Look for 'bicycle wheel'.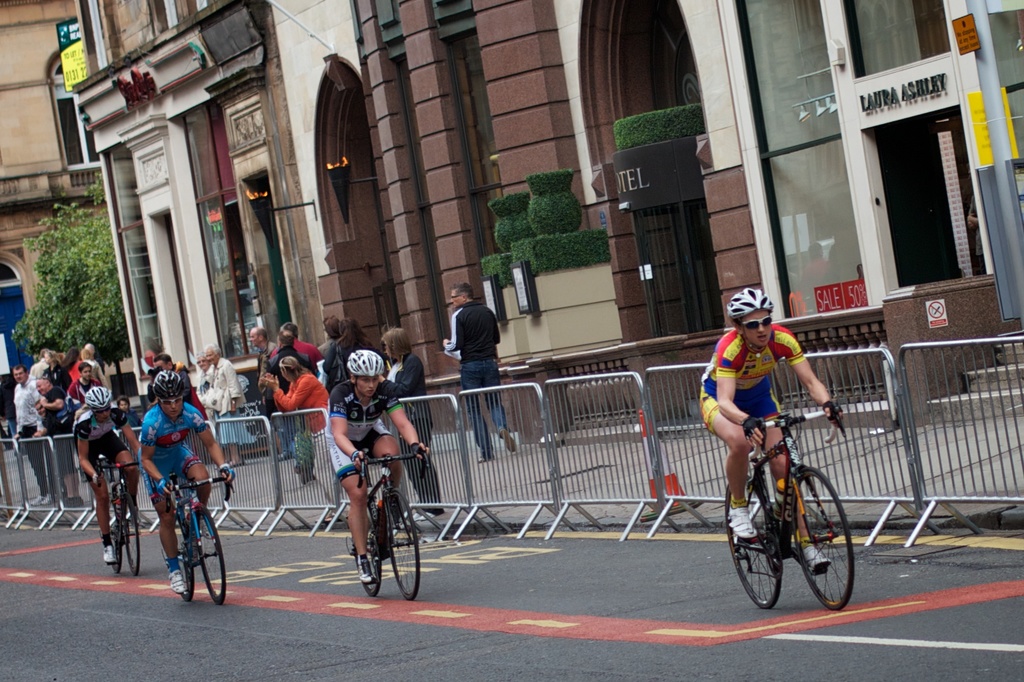
Found: [left=356, top=522, right=381, bottom=595].
